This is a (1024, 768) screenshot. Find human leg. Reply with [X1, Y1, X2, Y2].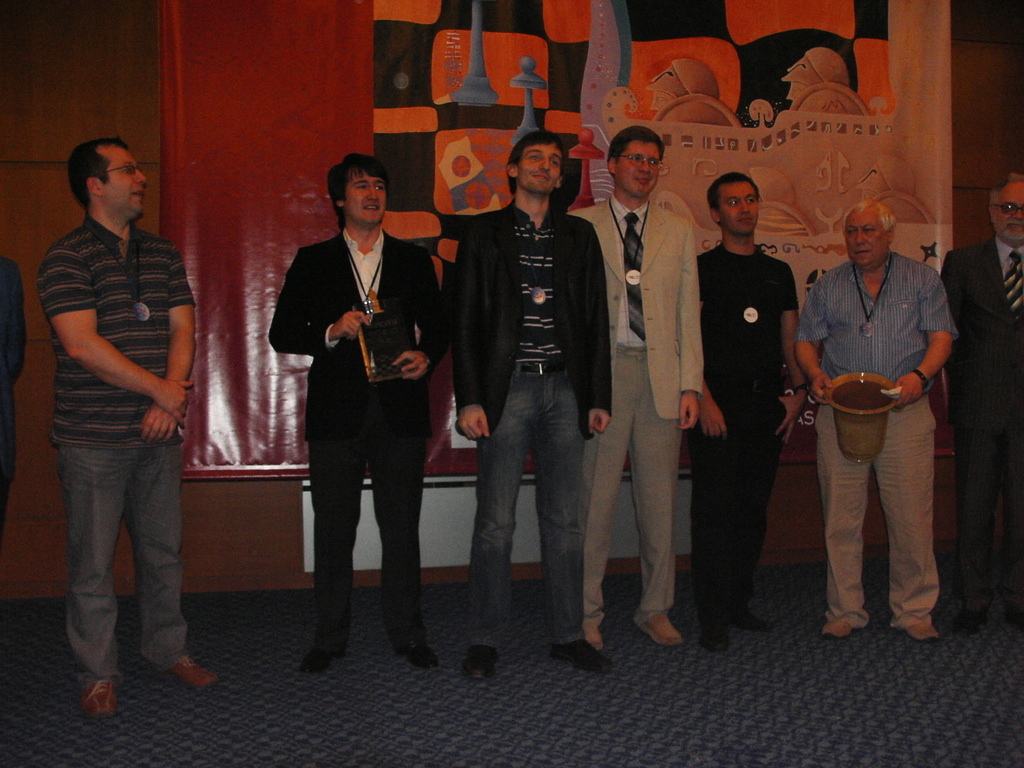
[870, 392, 940, 640].
